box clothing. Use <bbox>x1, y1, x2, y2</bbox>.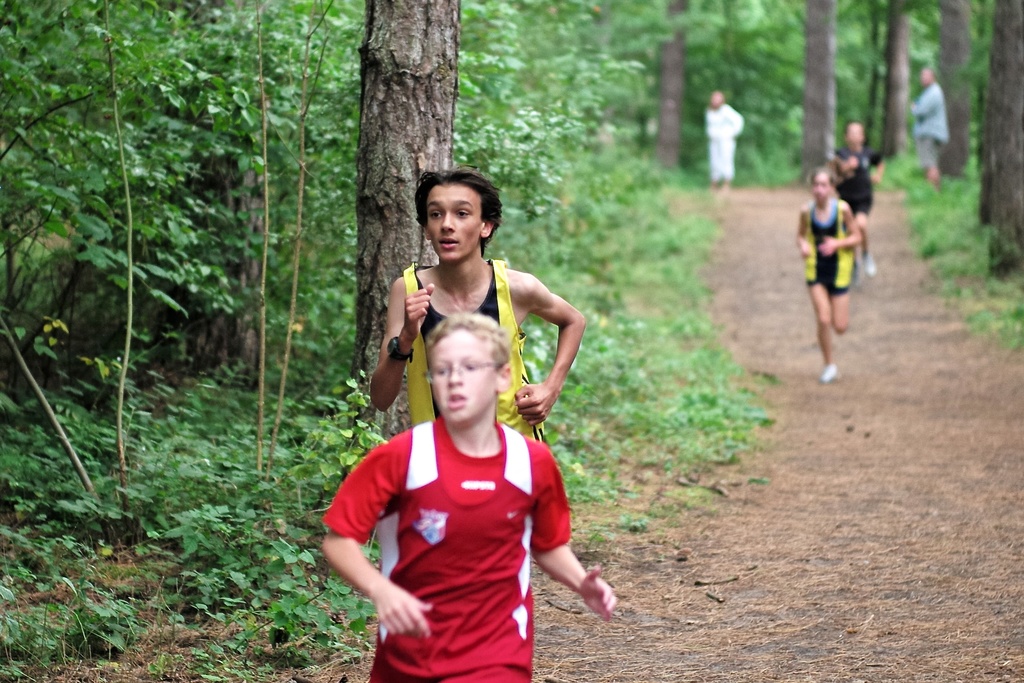
<bbox>832, 146, 883, 210</bbox>.
